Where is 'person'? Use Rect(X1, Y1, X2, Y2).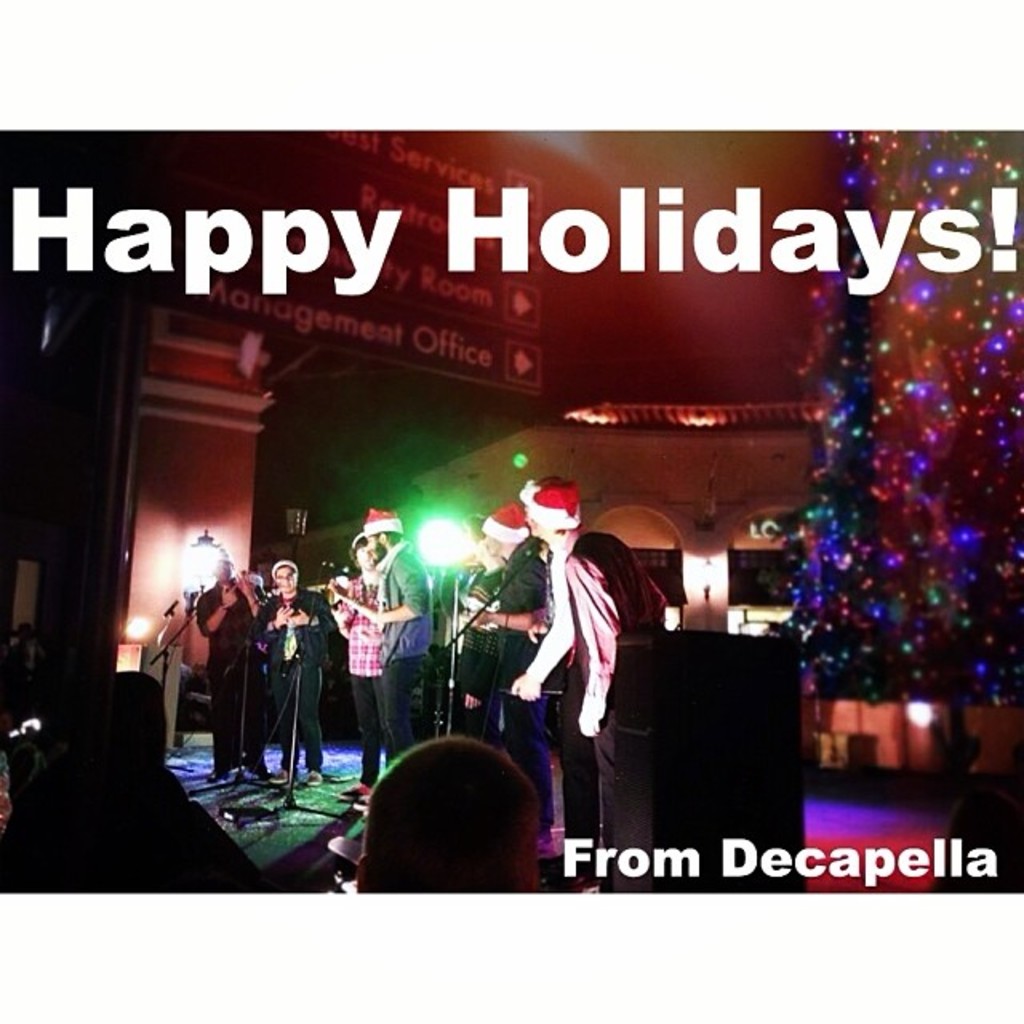
Rect(520, 480, 659, 797).
